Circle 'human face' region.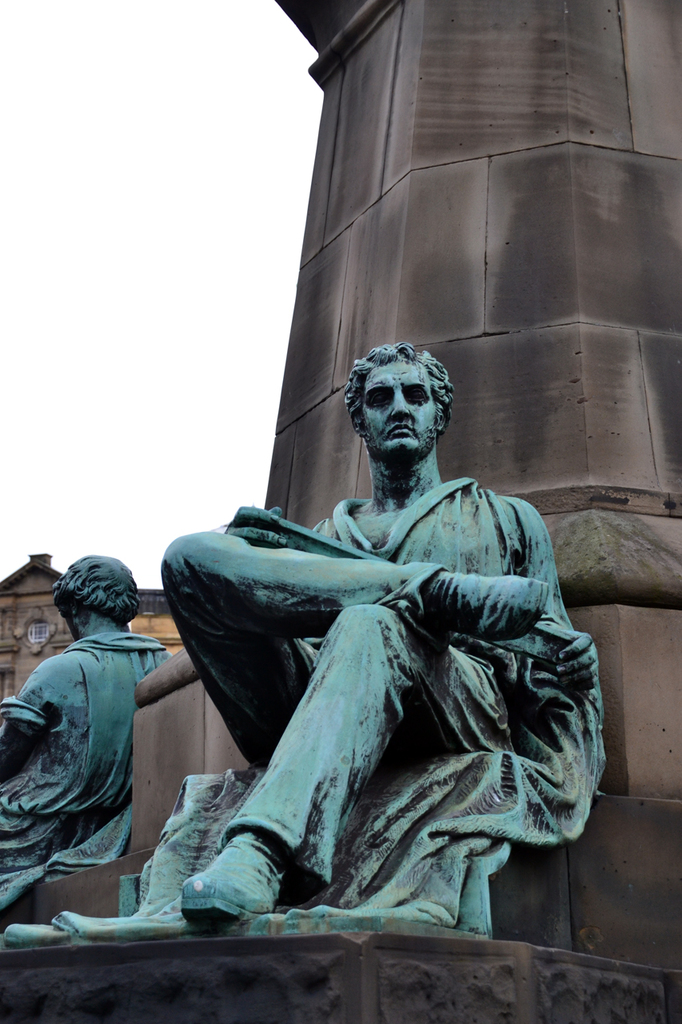
Region: (x1=363, y1=357, x2=435, y2=454).
